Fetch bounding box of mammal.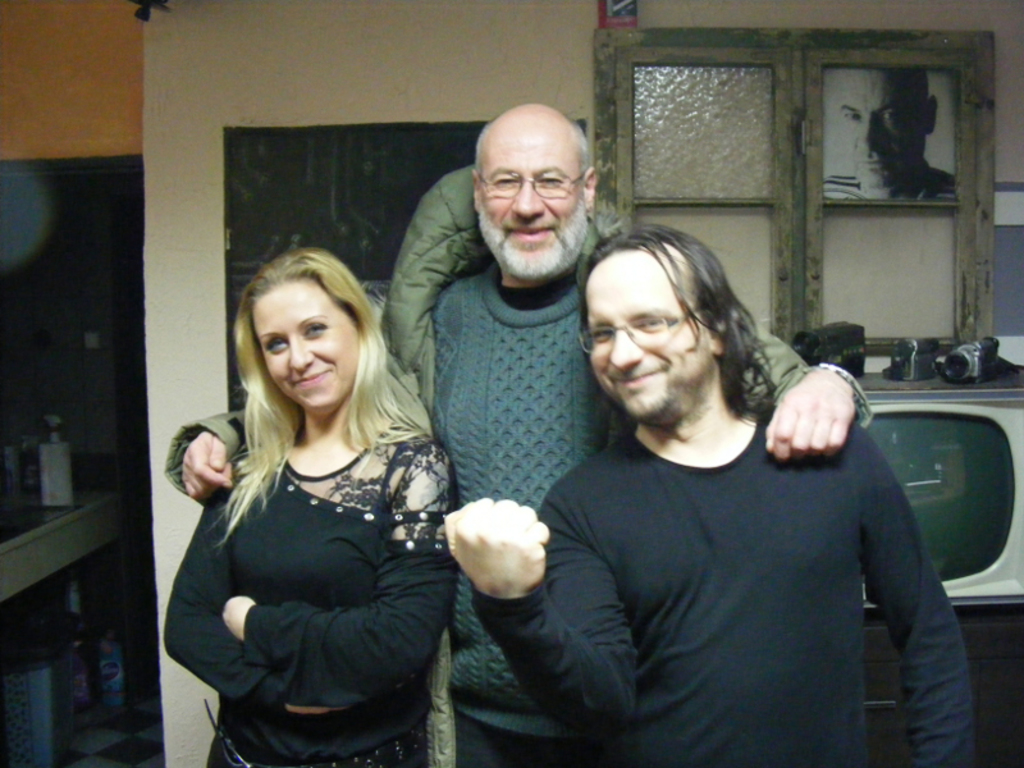
Bbox: BBox(822, 70, 963, 206).
